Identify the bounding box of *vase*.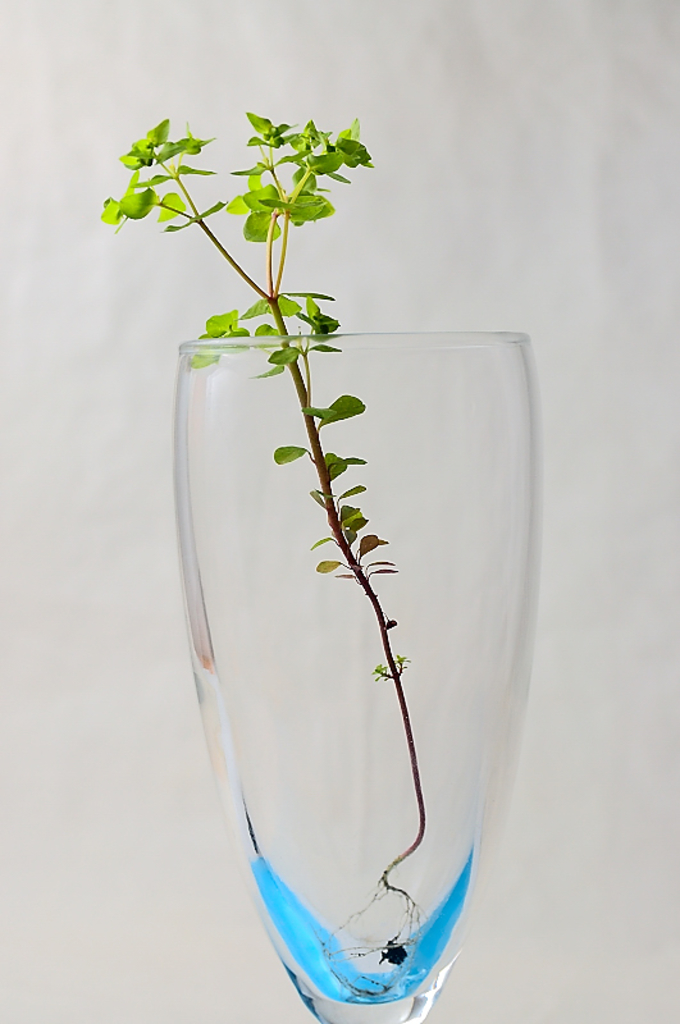
173, 324, 544, 1023.
